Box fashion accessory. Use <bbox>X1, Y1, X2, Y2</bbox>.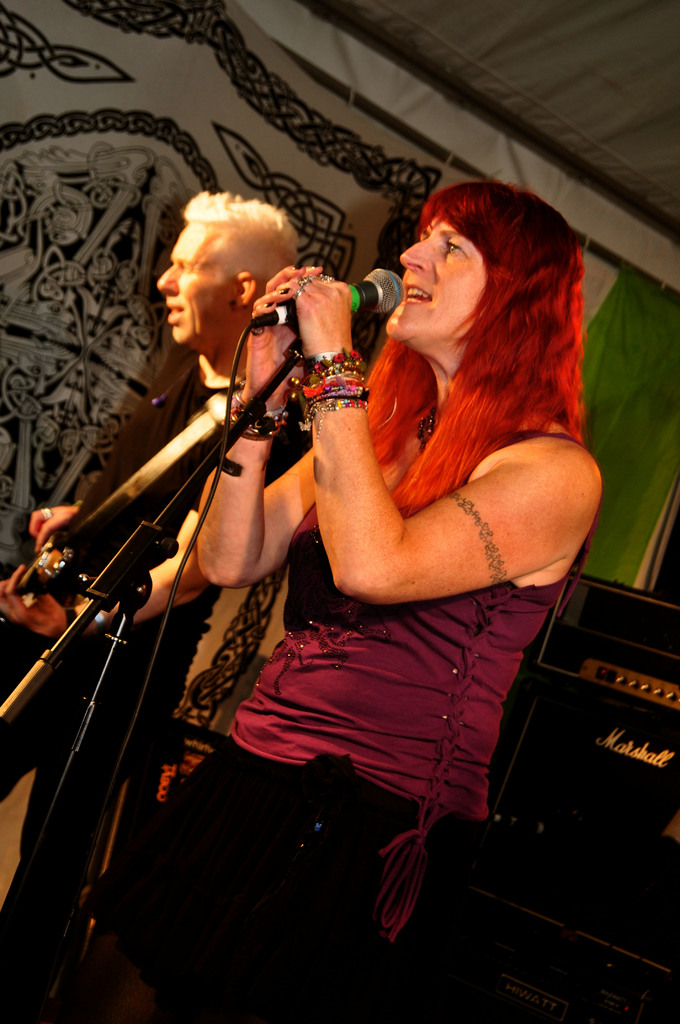
<bbox>223, 376, 292, 441</bbox>.
